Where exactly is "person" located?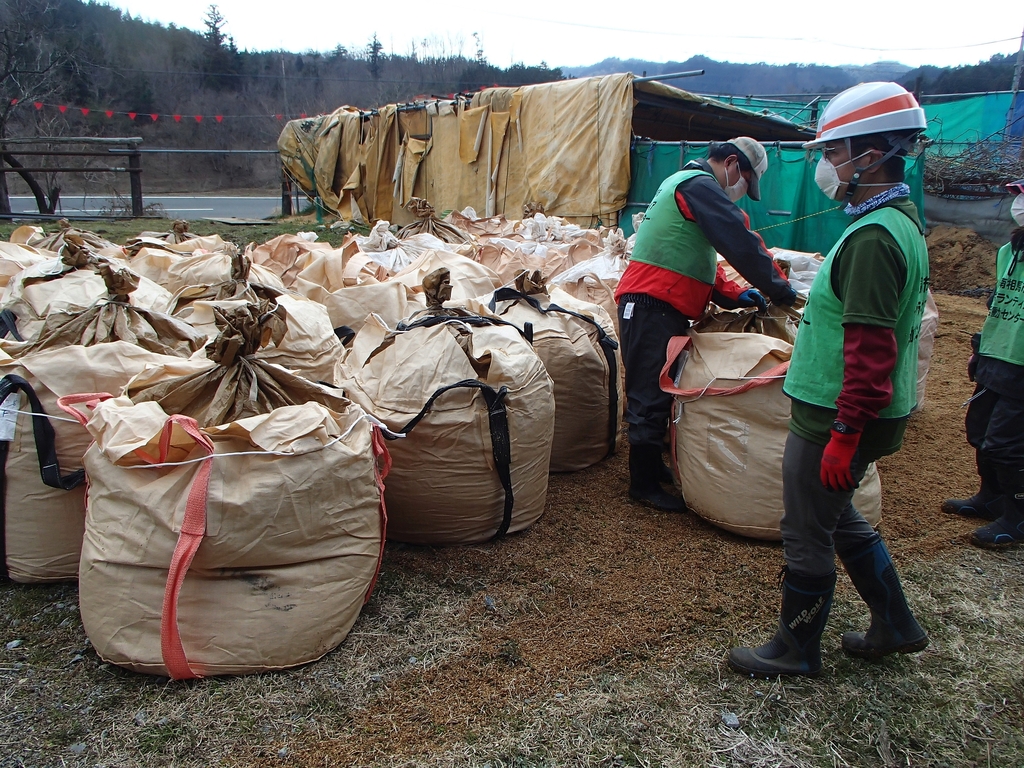
Its bounding box is box=[609, 132, 809, 513].
